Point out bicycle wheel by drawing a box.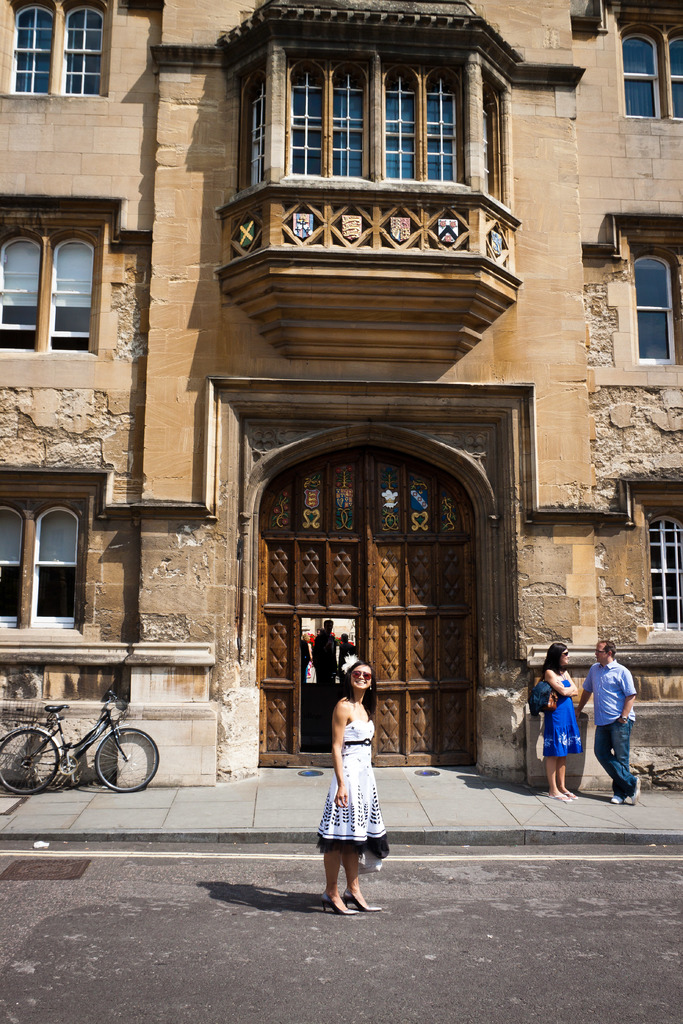
pyautogui.locateOnScreen(95, 726, 161, 794).
